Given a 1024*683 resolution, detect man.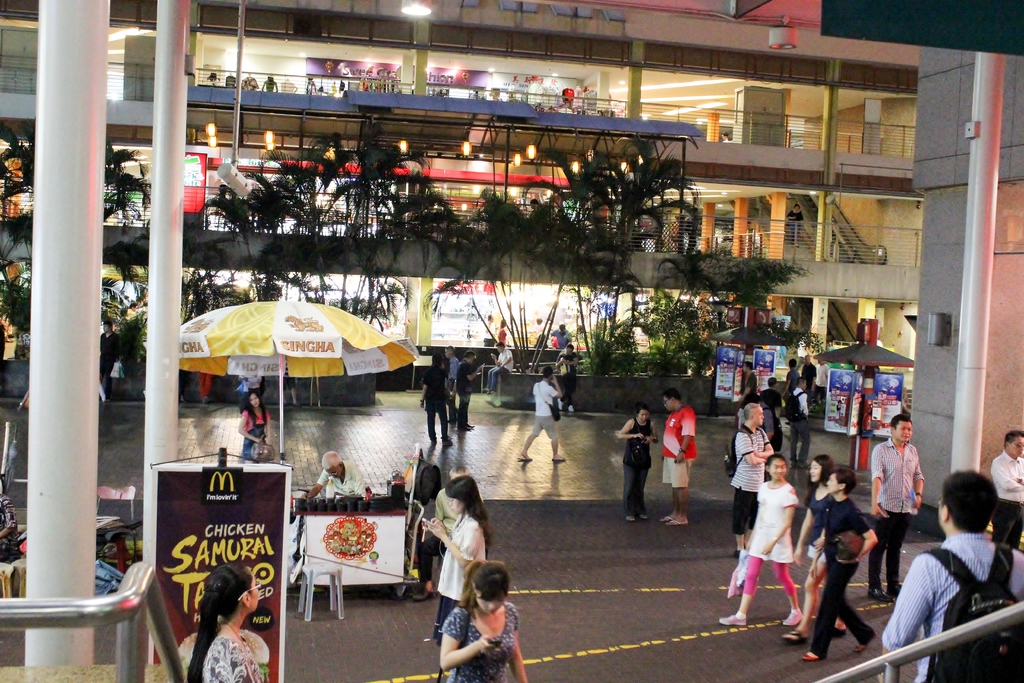
x1=804, y1=353, x2=813, y2=393.
